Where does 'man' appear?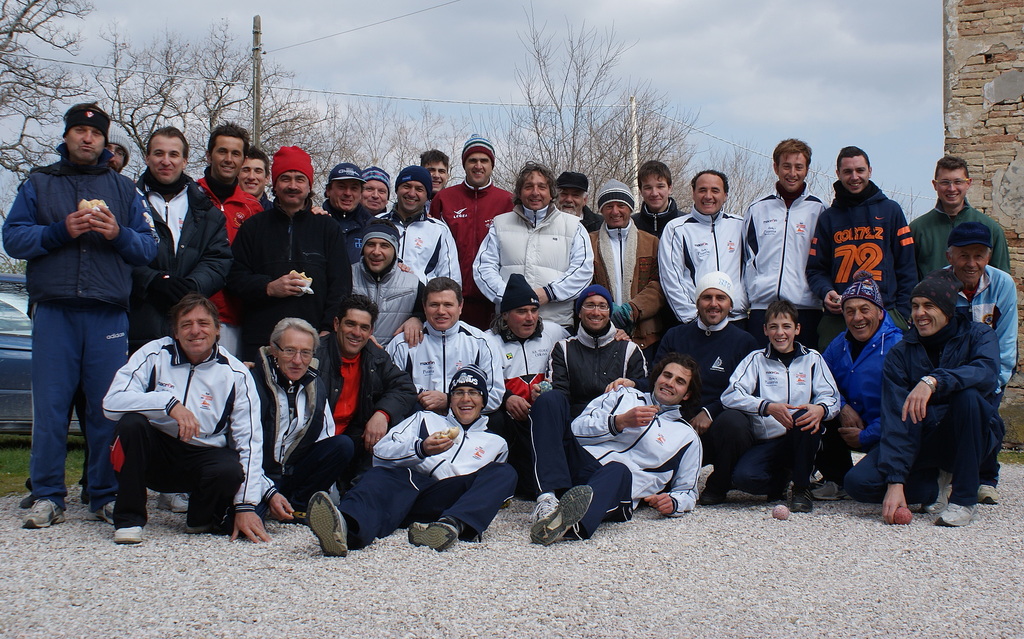
Appears at pyautogui.locateOnScreen(379, 268, 500, 419).
